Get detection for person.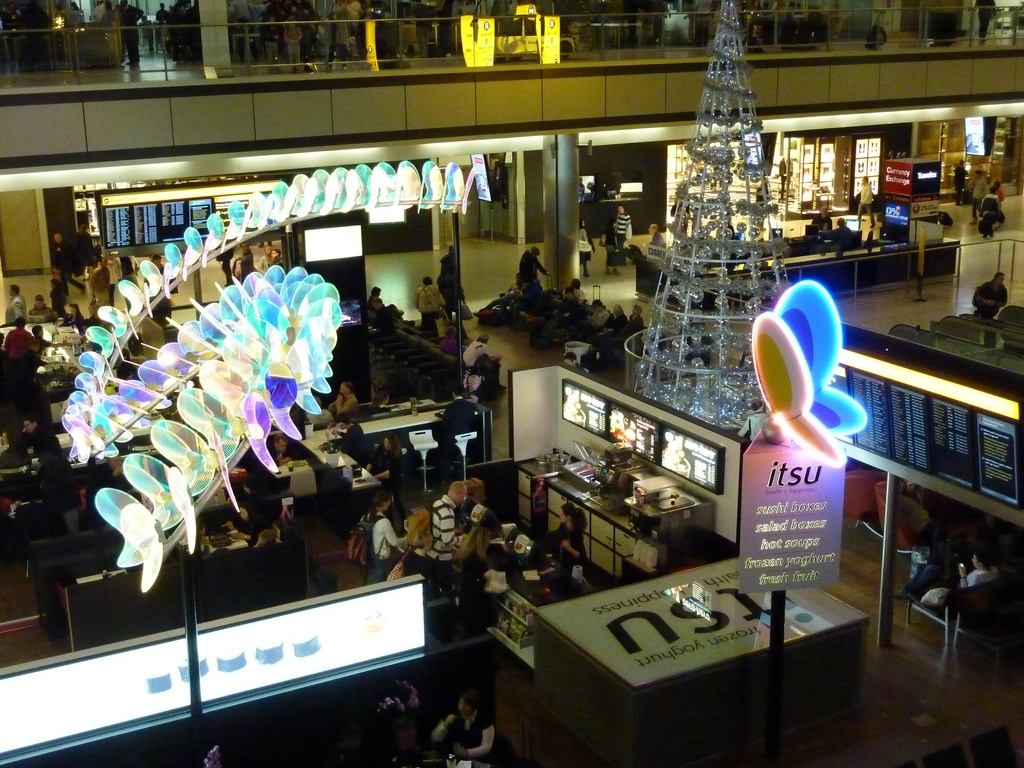
Detection: 485 249 644 367.
